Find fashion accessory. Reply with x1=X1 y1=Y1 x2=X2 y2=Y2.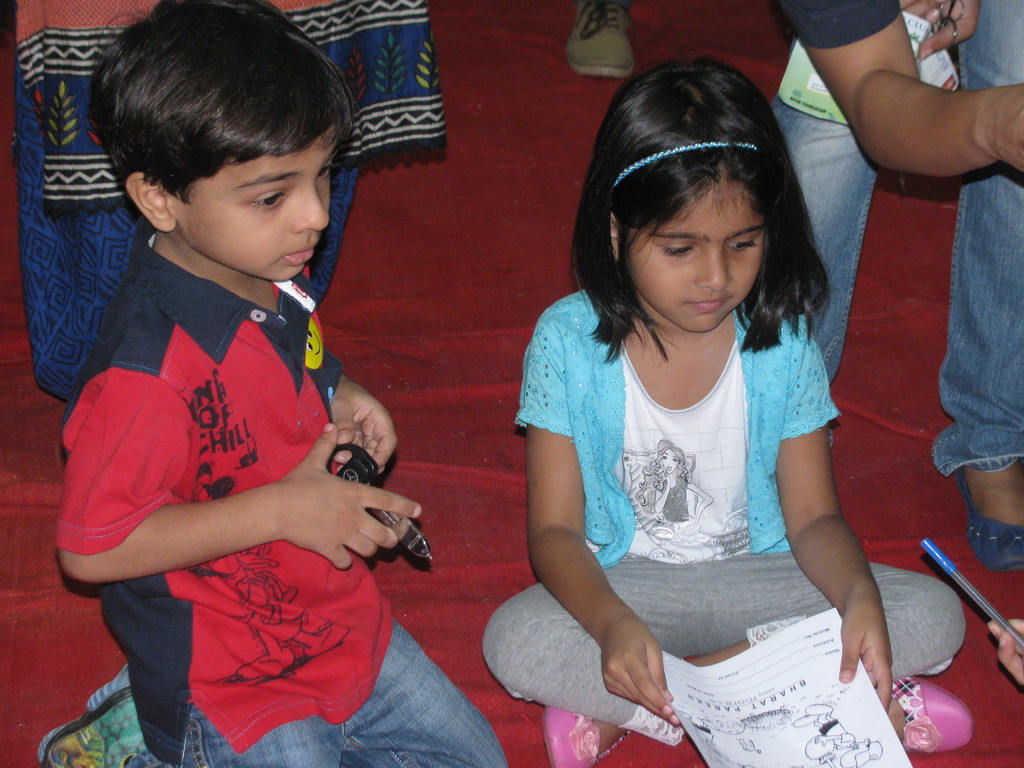
x1=615 y1=138 x2=758 y2=189.
